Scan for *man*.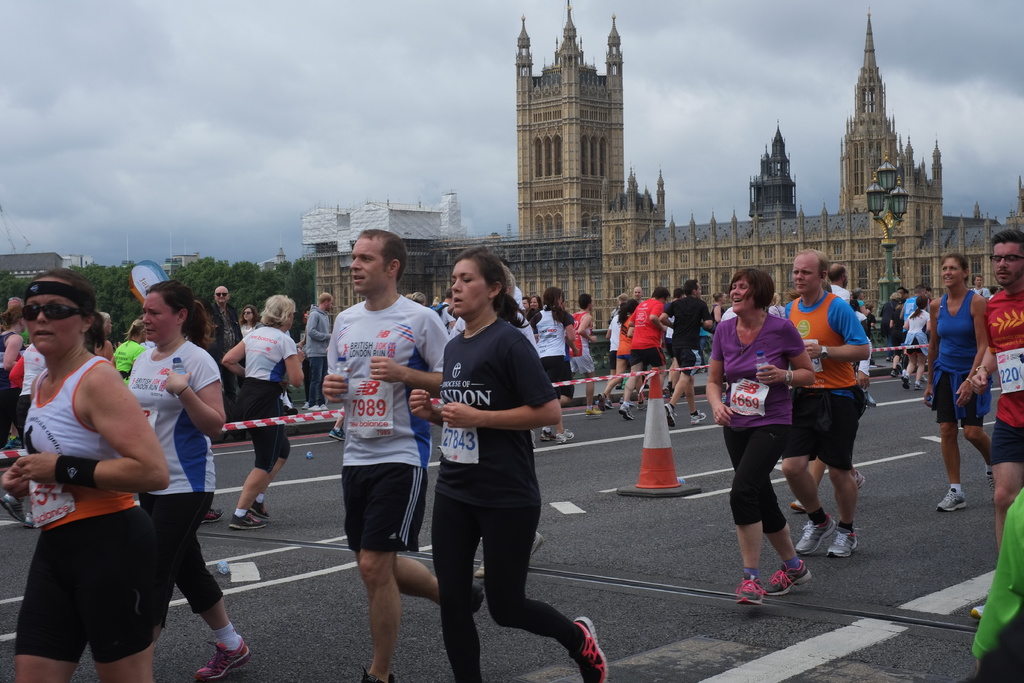
Scan result: locate(311, 222, 442, 668).
